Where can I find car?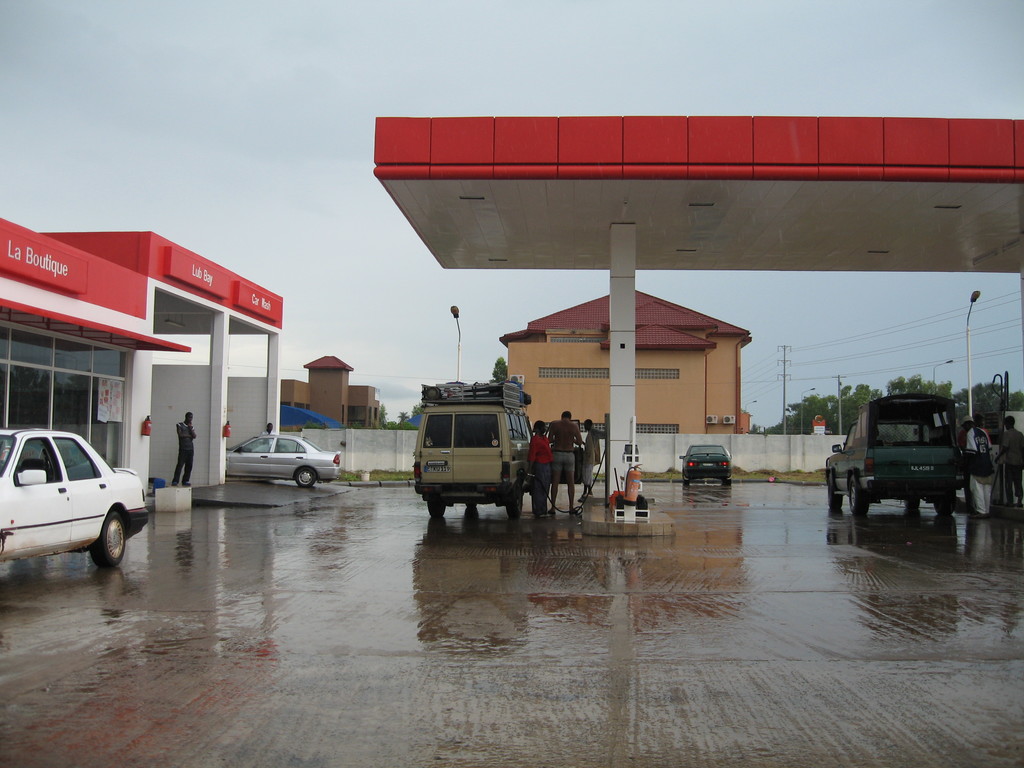
You can find it at <region>222, 434, 342, 486</region>.
